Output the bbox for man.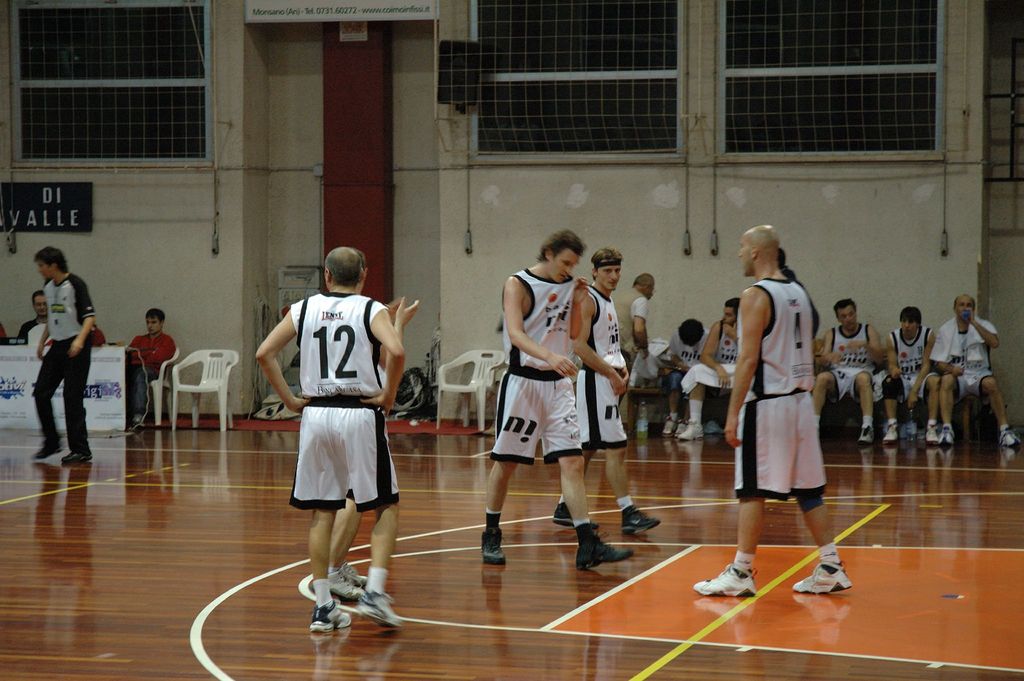
select_region(552, 248, 667, 535).
